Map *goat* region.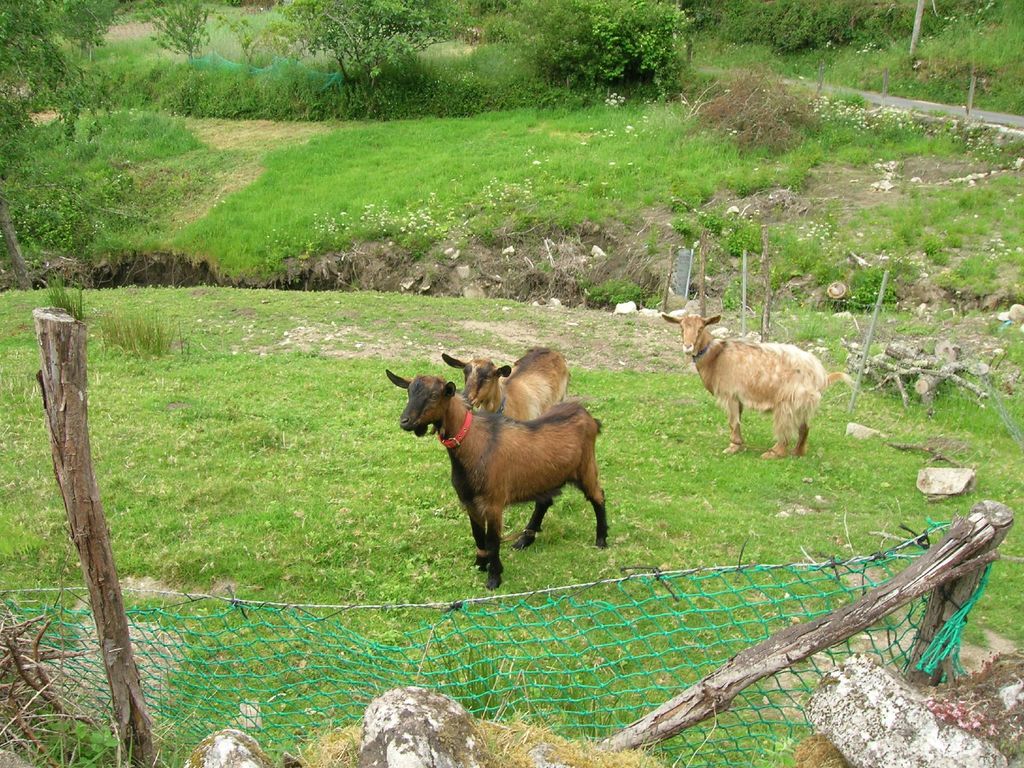
Mapped to [left=383, top=367, right=608, bottom=590].
